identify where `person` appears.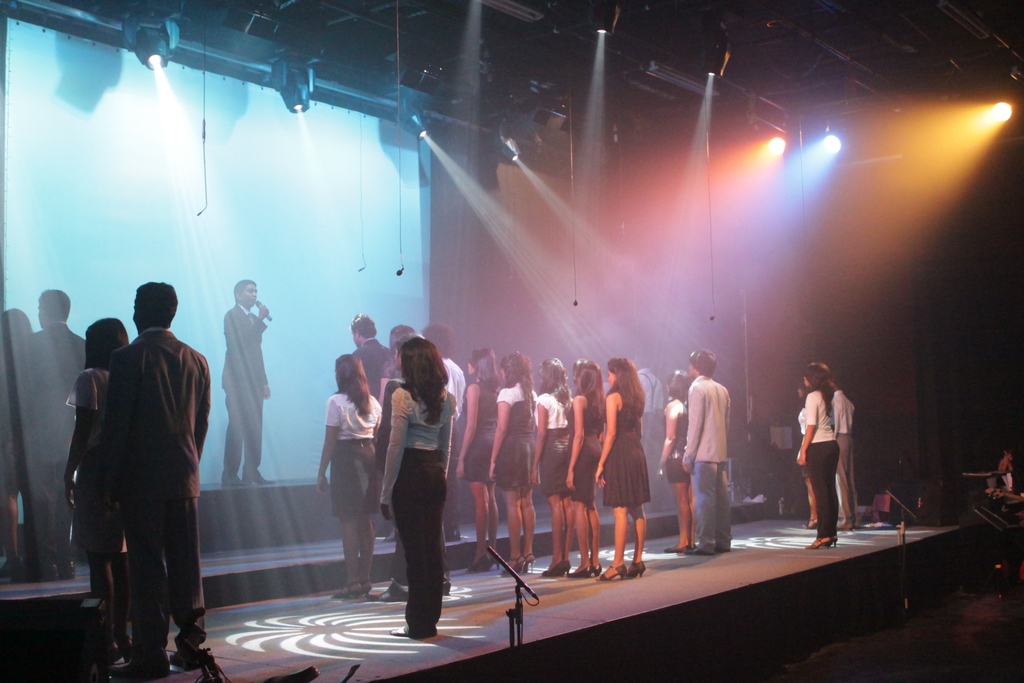
Appears at rect(63, 316, 134, 661).
